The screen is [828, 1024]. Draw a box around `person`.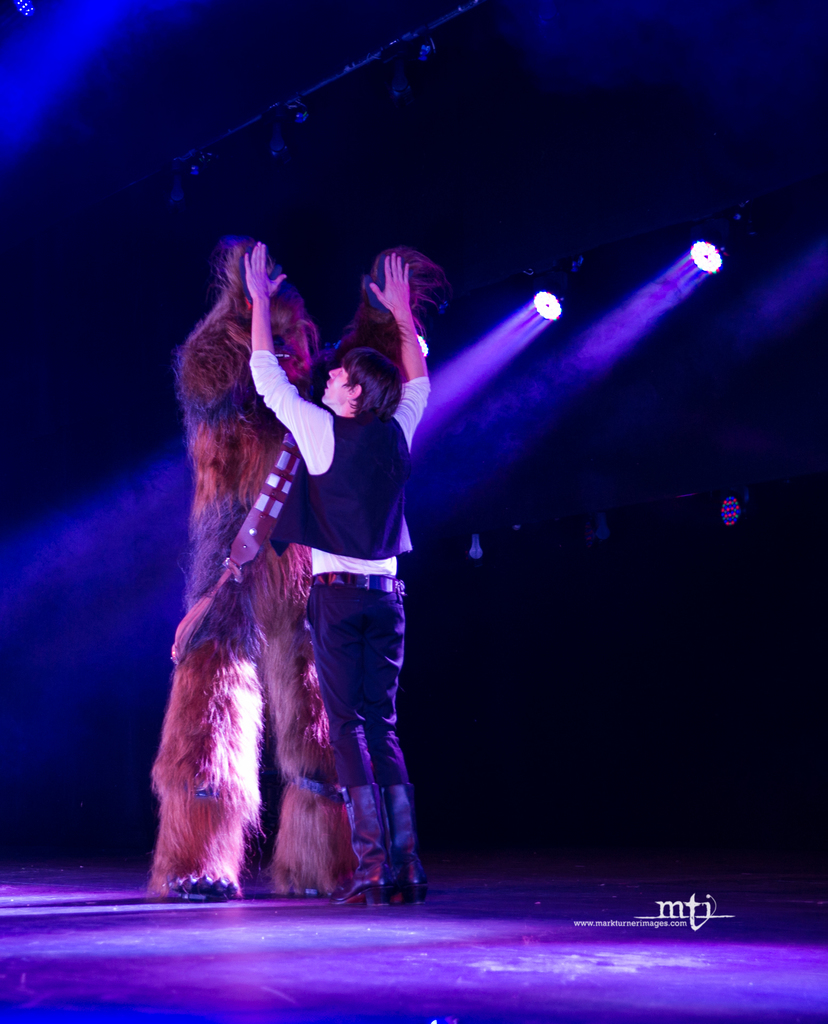
[223,252,430,939].
